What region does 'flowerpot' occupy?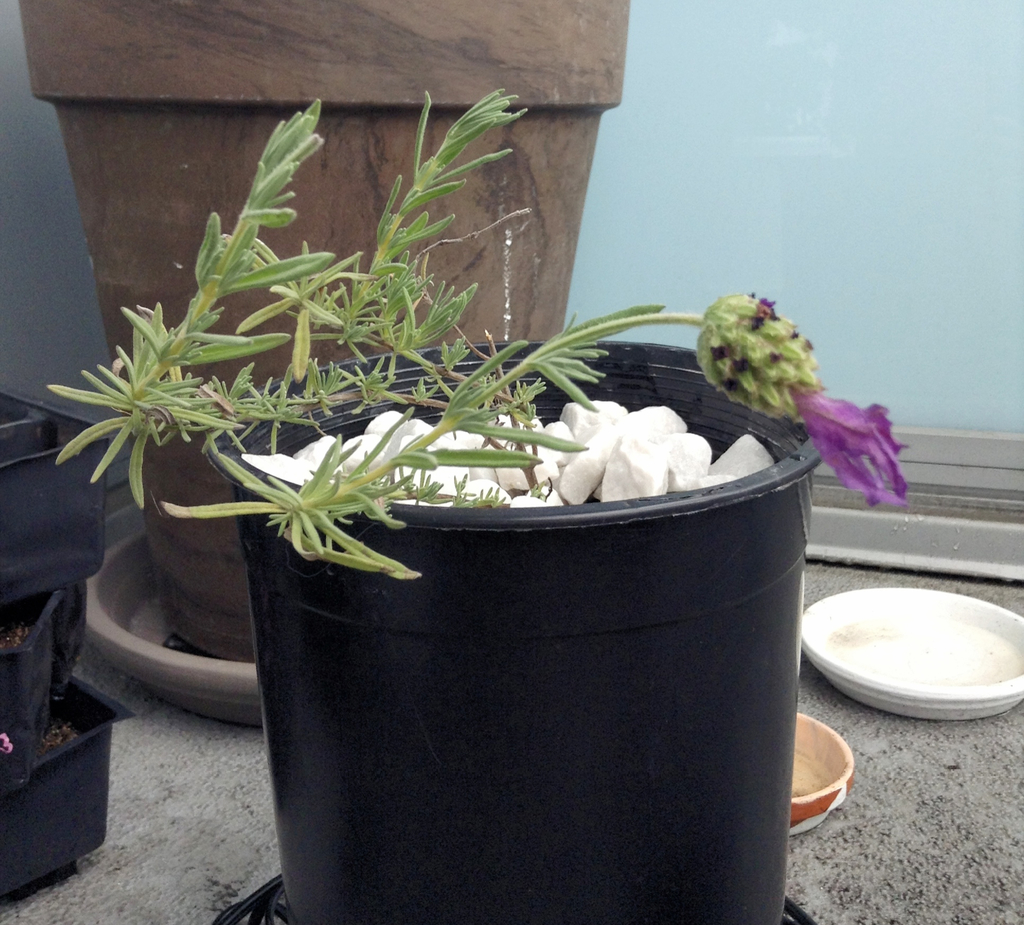
{"left": 17, "top": 0, "right": 632, "bottom": 663}.
